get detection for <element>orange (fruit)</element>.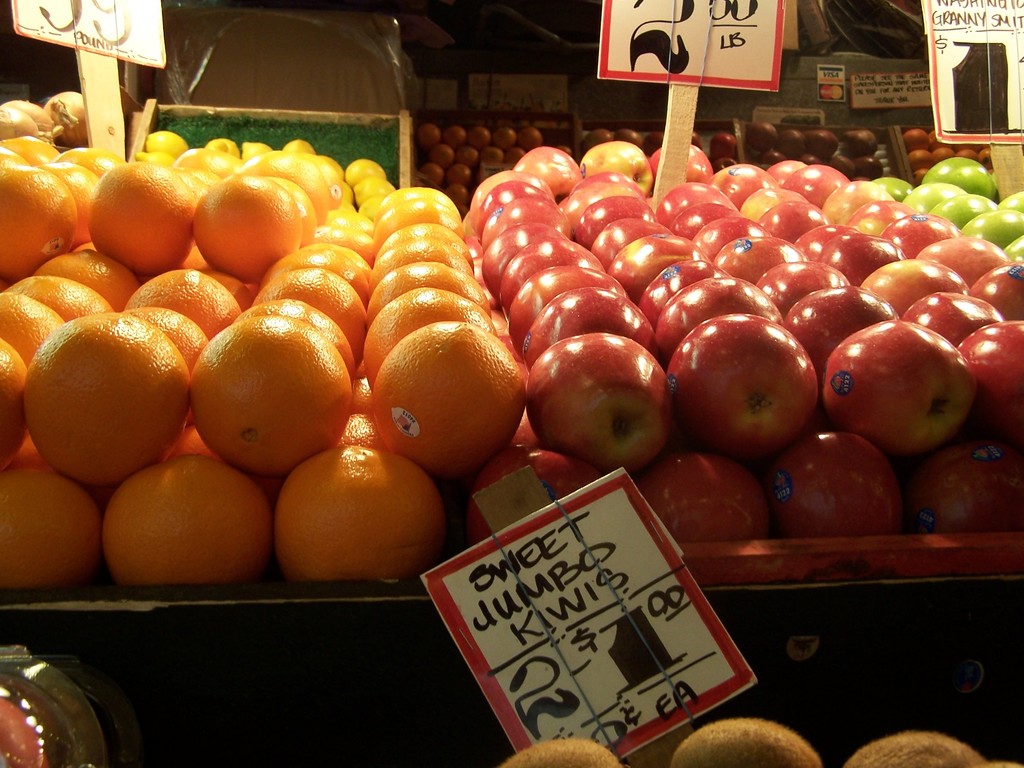
Detection: crop(61, 163, 95, 246).
